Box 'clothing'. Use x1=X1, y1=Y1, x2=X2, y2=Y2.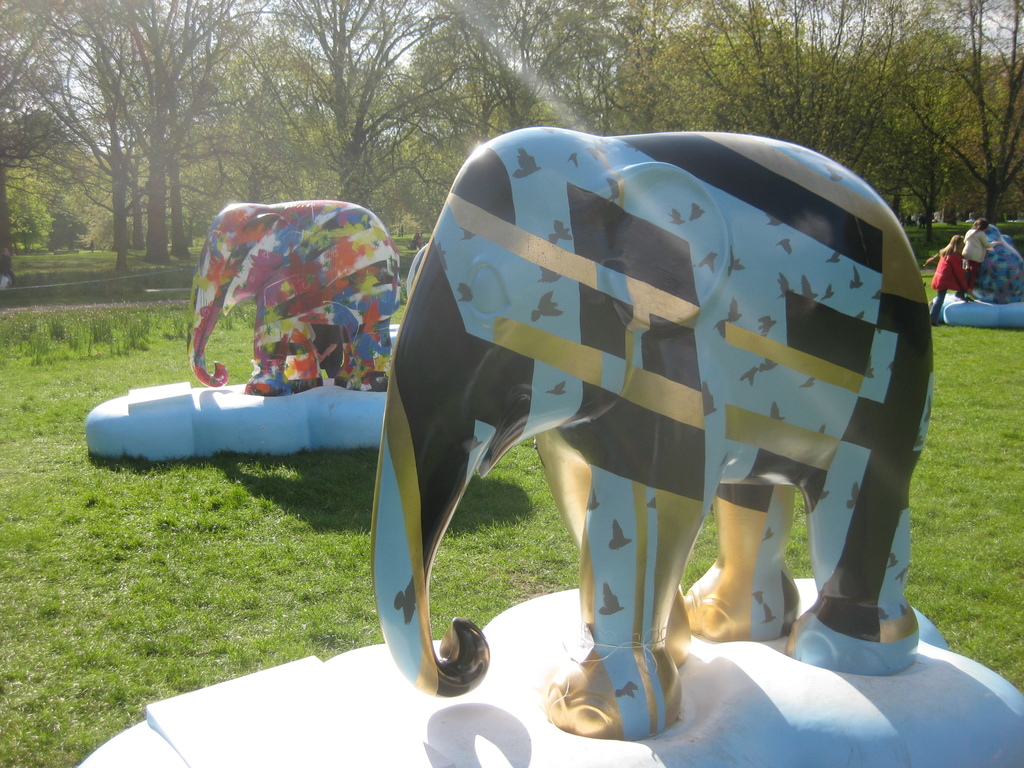
x1=308, y1=319, x2=348, y2=381.
